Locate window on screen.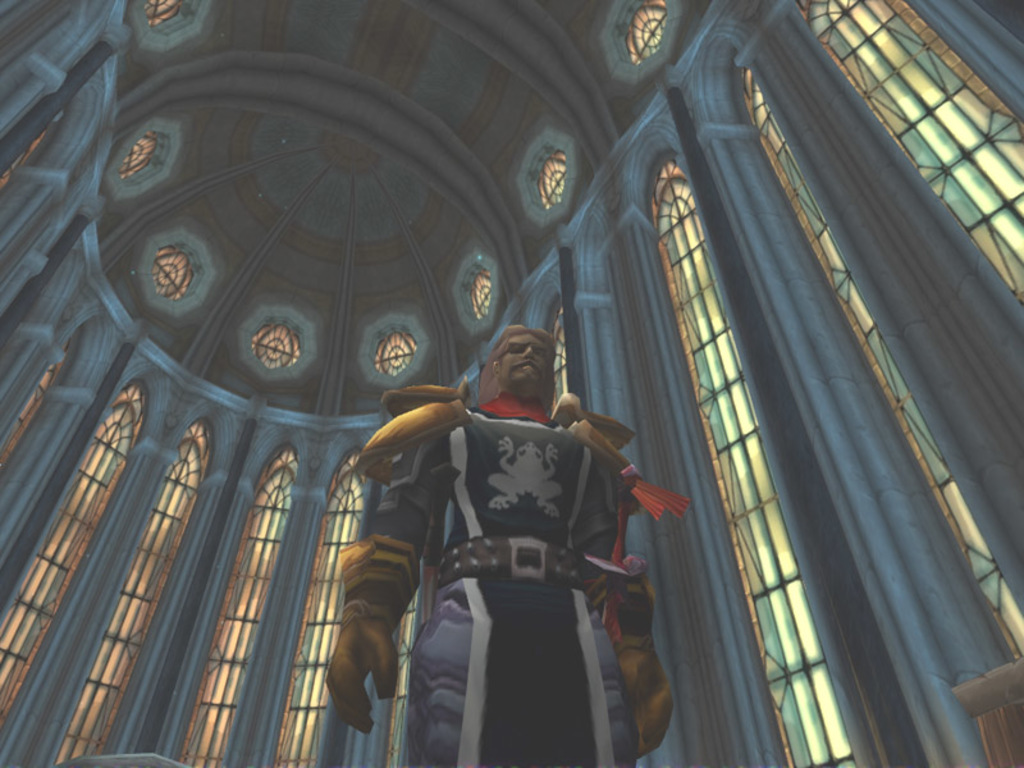
On screen at 739/67/1023/660.
